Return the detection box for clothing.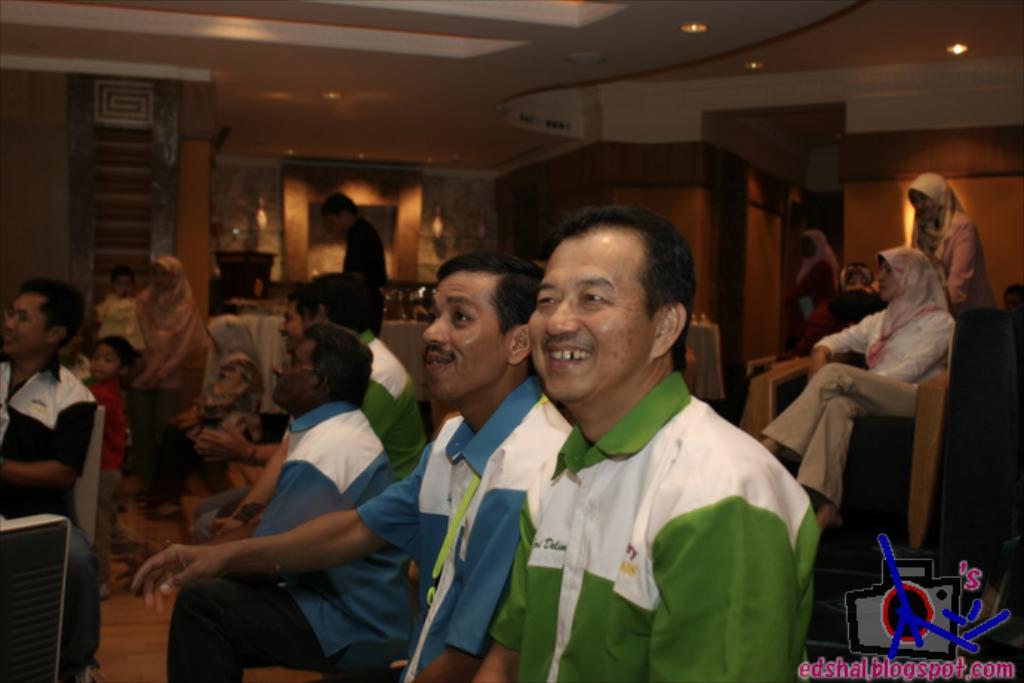
341, 216, 396, 290.
